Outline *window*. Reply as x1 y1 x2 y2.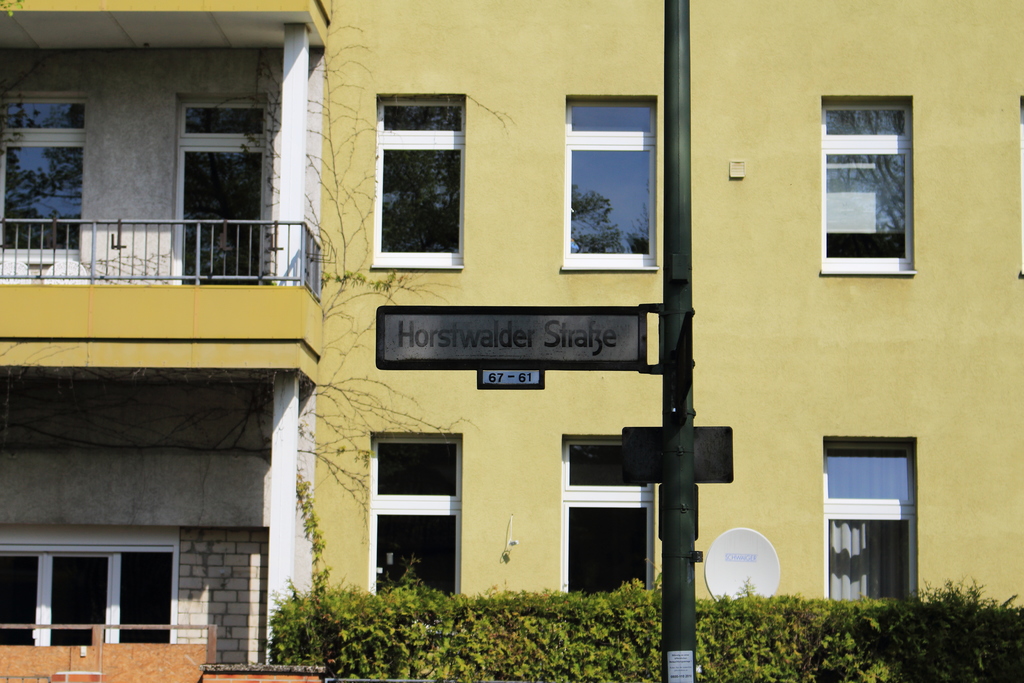
375 436 456 595.
